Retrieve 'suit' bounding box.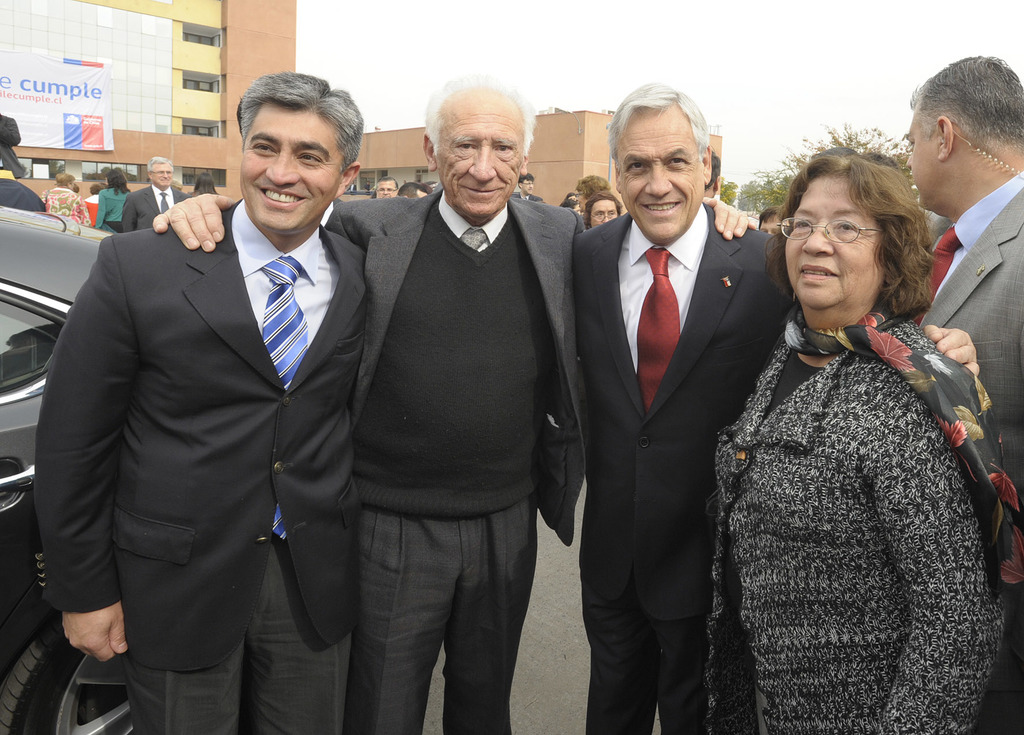
Bounding box: locate(910, 169, 1023, 734).
